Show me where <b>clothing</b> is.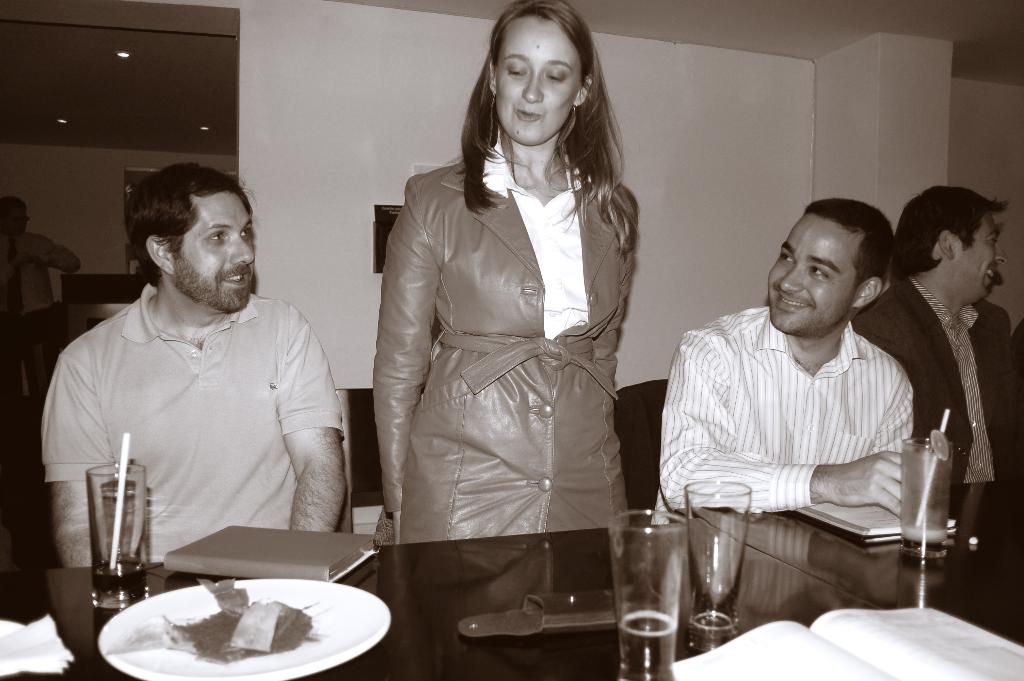
<b>clothing</b> is at <box>847,271,1023,535</box>.
